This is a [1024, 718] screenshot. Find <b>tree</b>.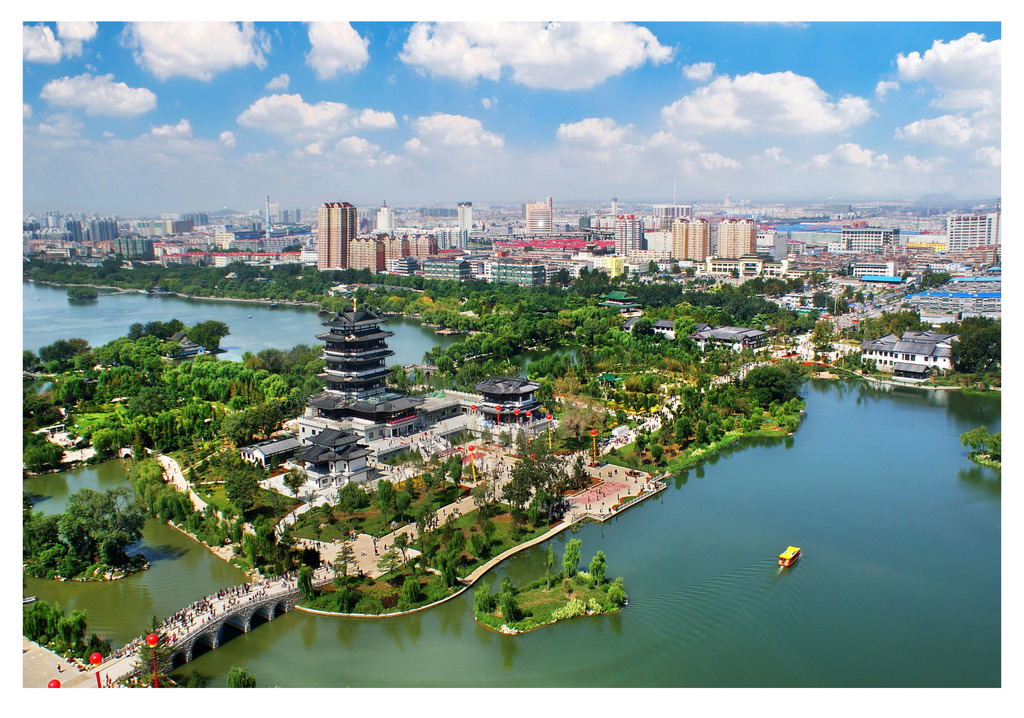
Bounding box: (left=430, top=555, right=456, bottom=587).
